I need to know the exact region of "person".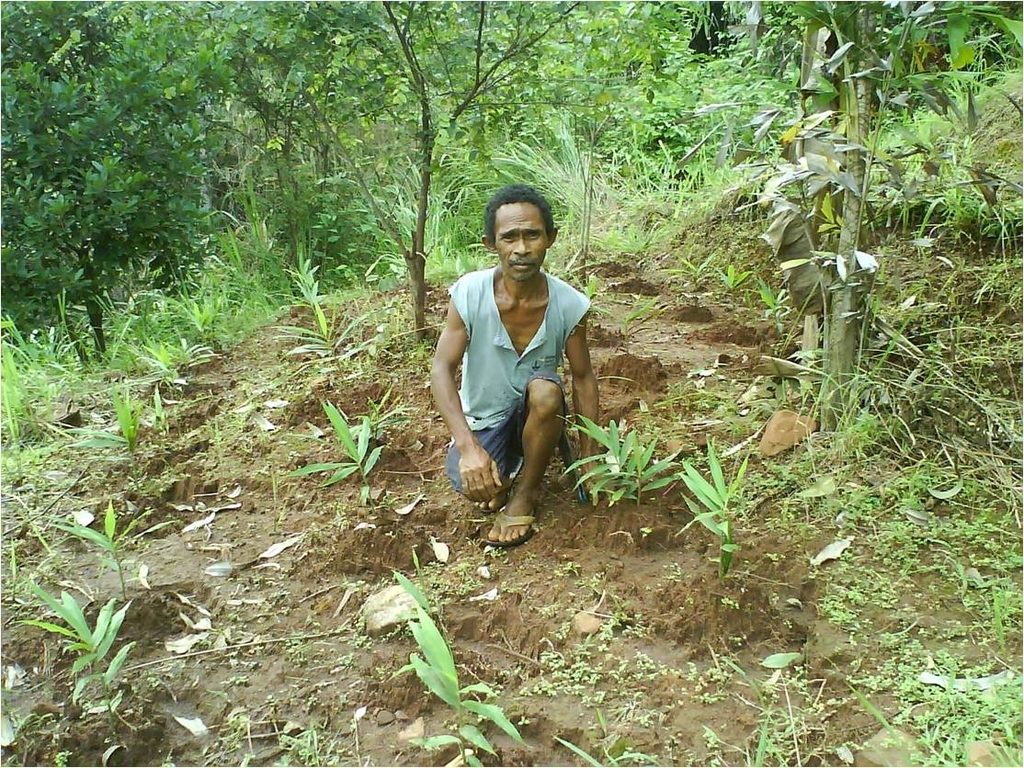
Region: select_region(448, 178, 593, 536).
